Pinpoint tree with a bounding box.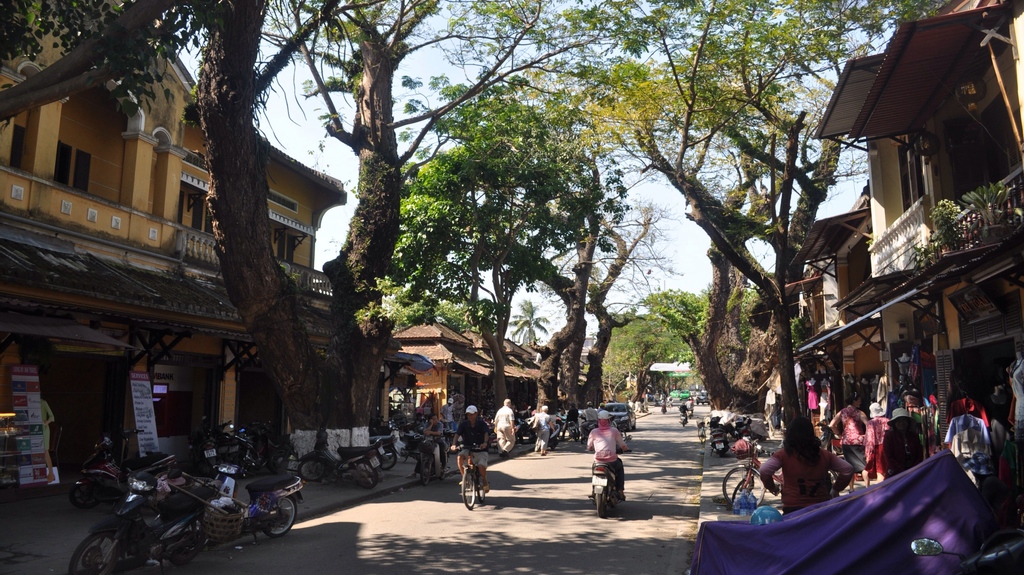
544/182/666/408.
